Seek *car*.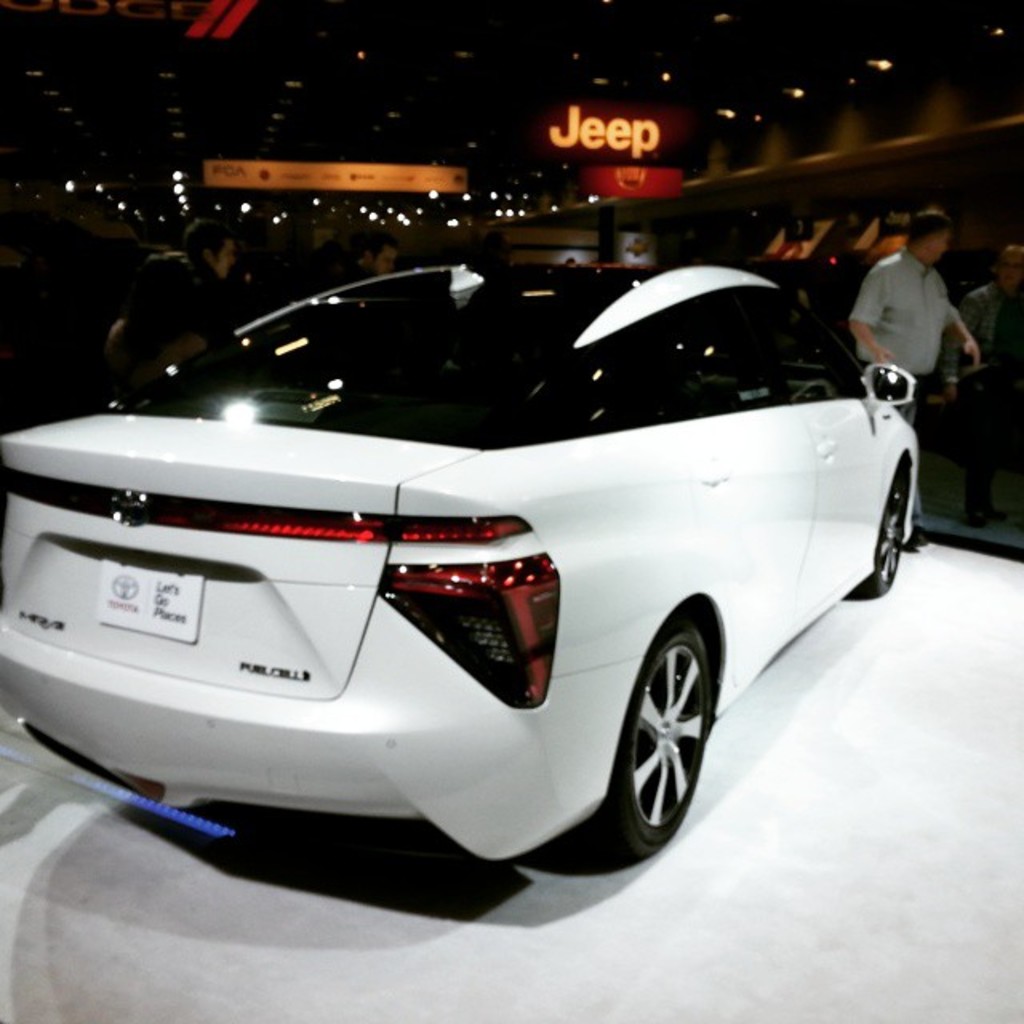
(0,267,918,875).
